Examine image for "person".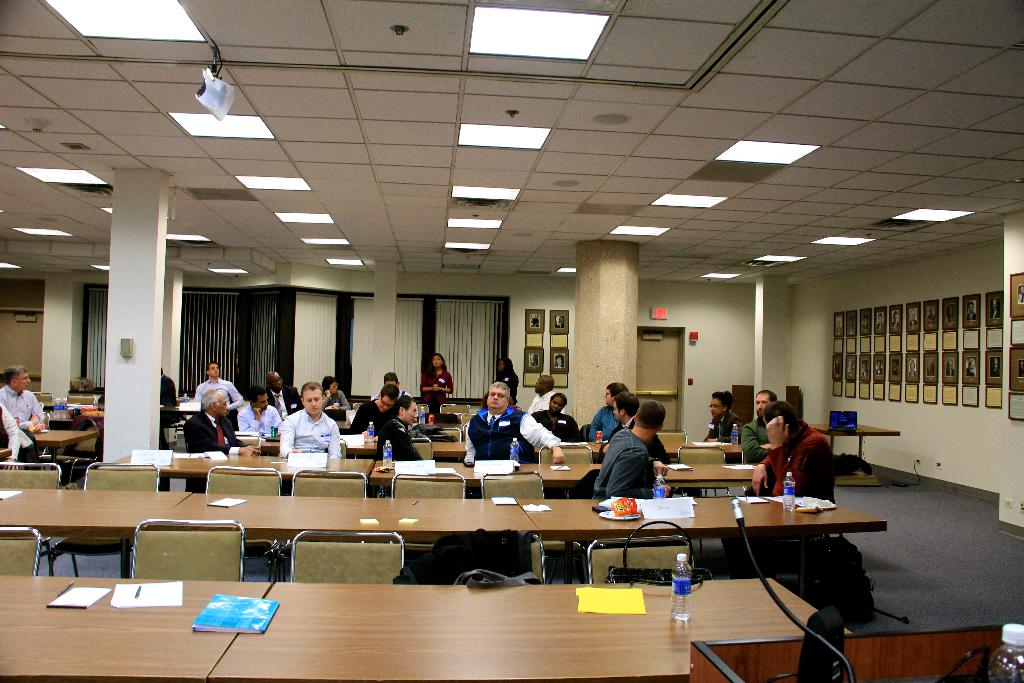
Examination result: {"left": 877, "top": 312, "right": 884, "bottom": 333}.
